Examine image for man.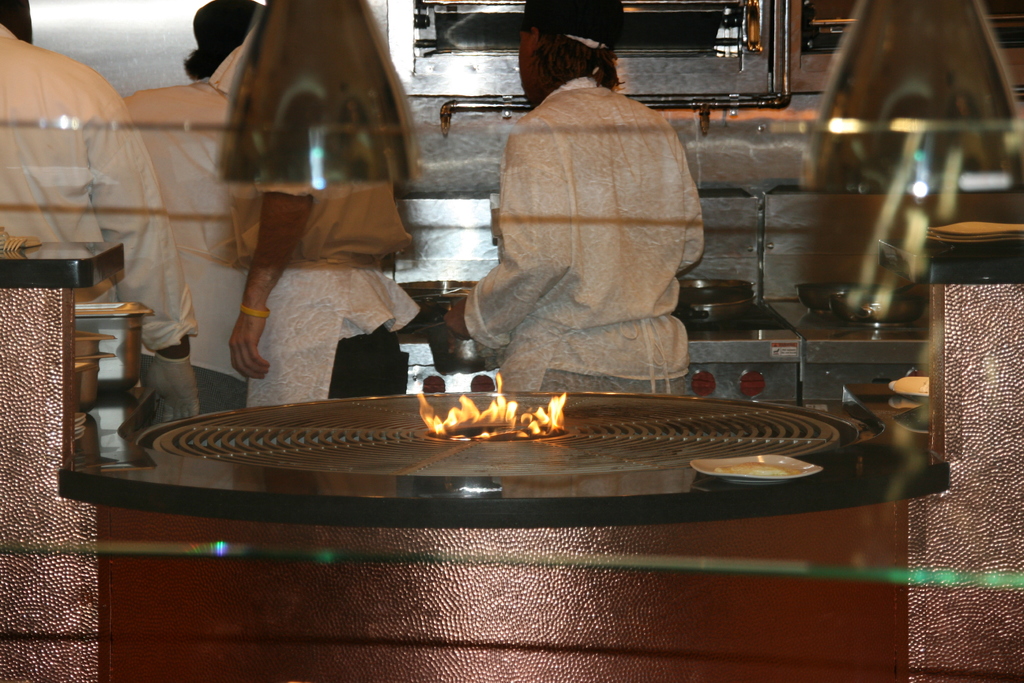
Examination result: 0 0 201 416.
